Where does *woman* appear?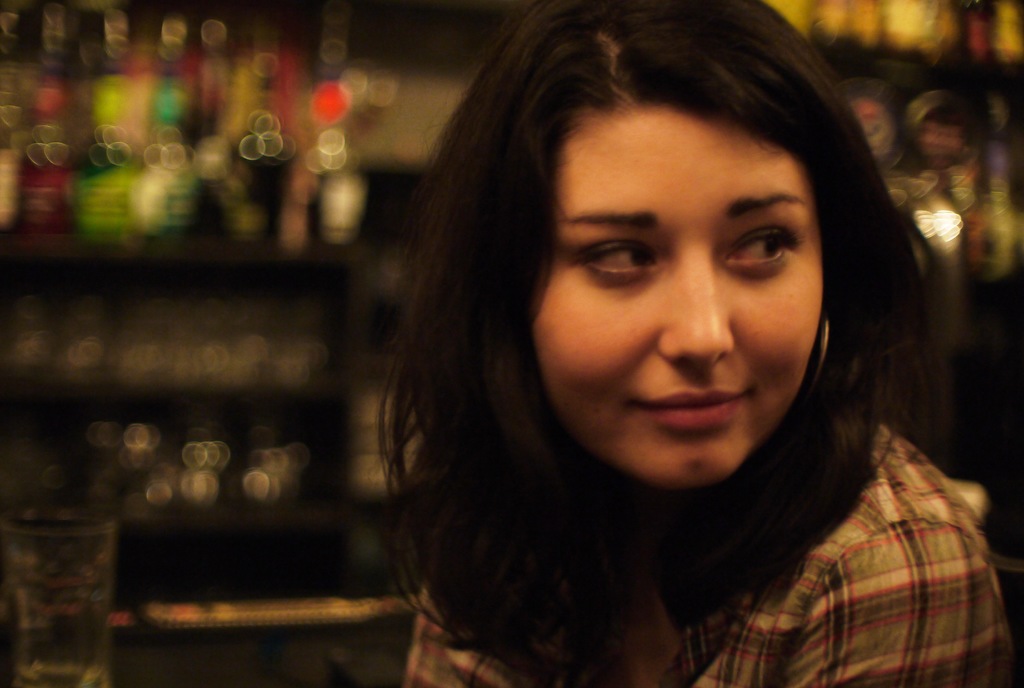
Appears at (x1=305, y1=0, x2=1021, y2=679).
